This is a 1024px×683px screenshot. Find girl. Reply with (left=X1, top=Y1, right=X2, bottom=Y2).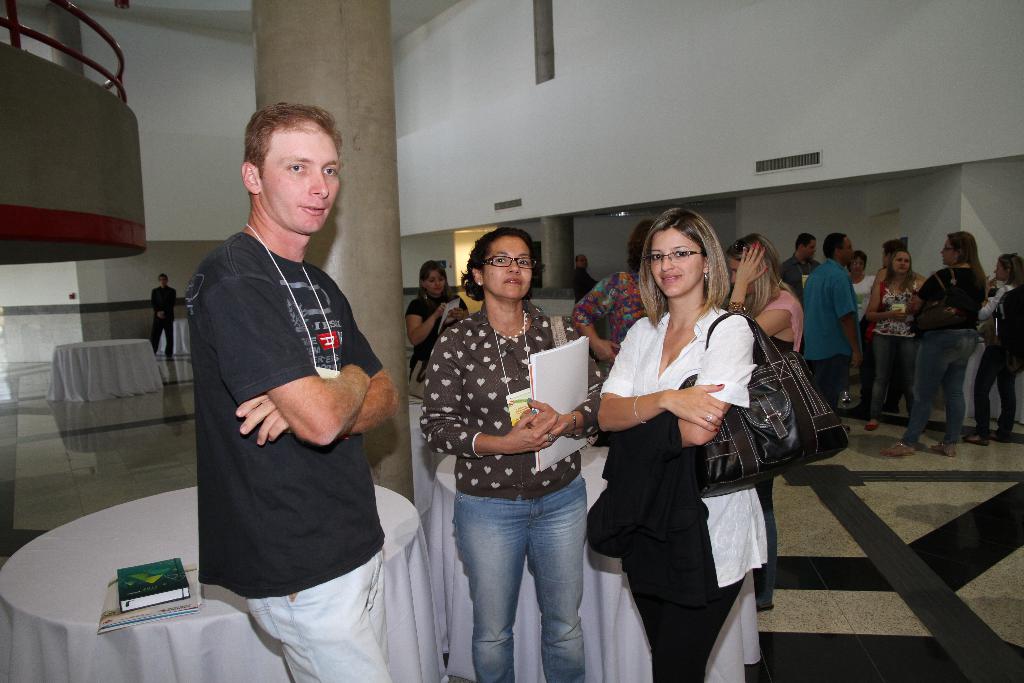
(left=866, top=249, right=921, bottom=431).
